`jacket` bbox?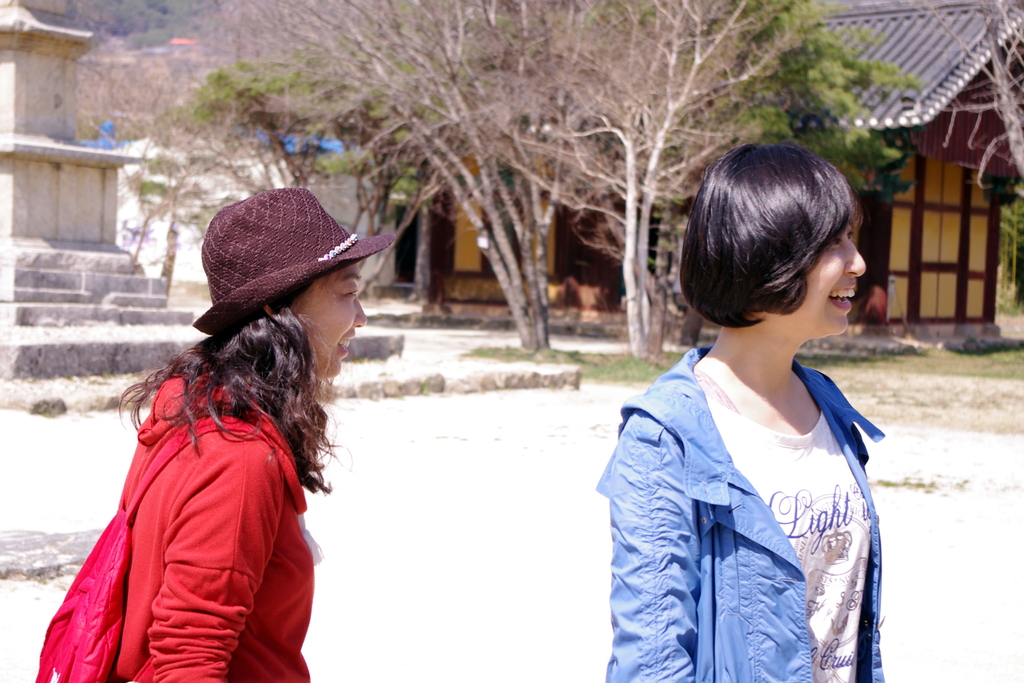
(left=607, top=284, right=900, bottom=661)
